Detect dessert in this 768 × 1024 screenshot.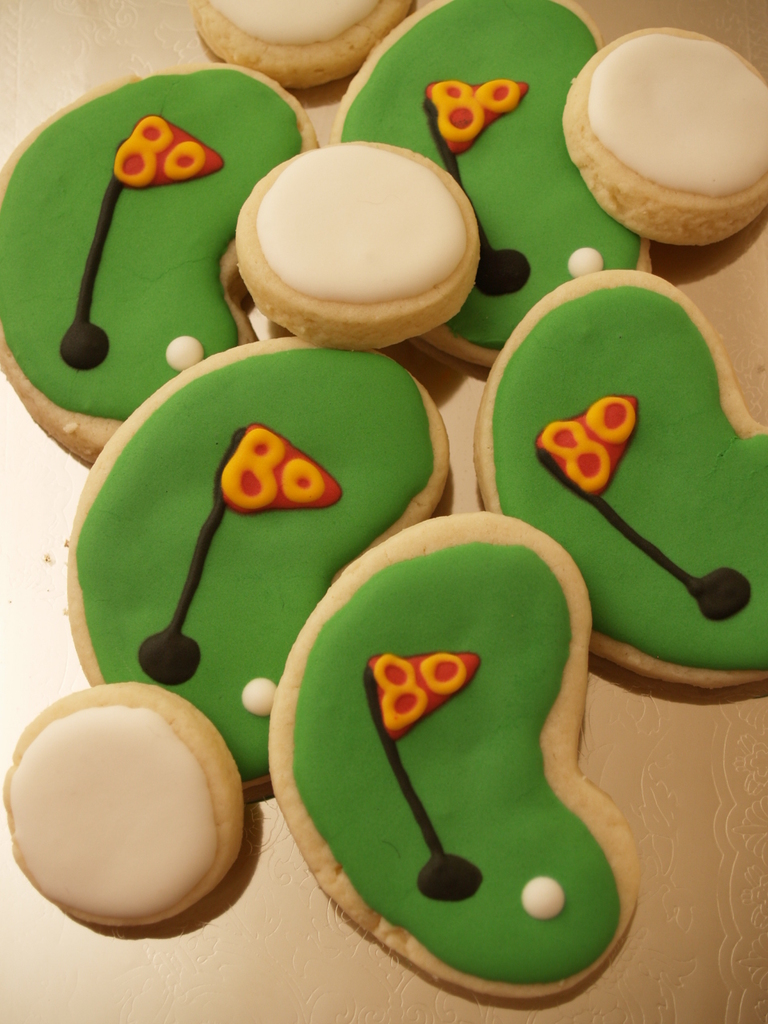
Detection: box(479, 271, 767, 698).
